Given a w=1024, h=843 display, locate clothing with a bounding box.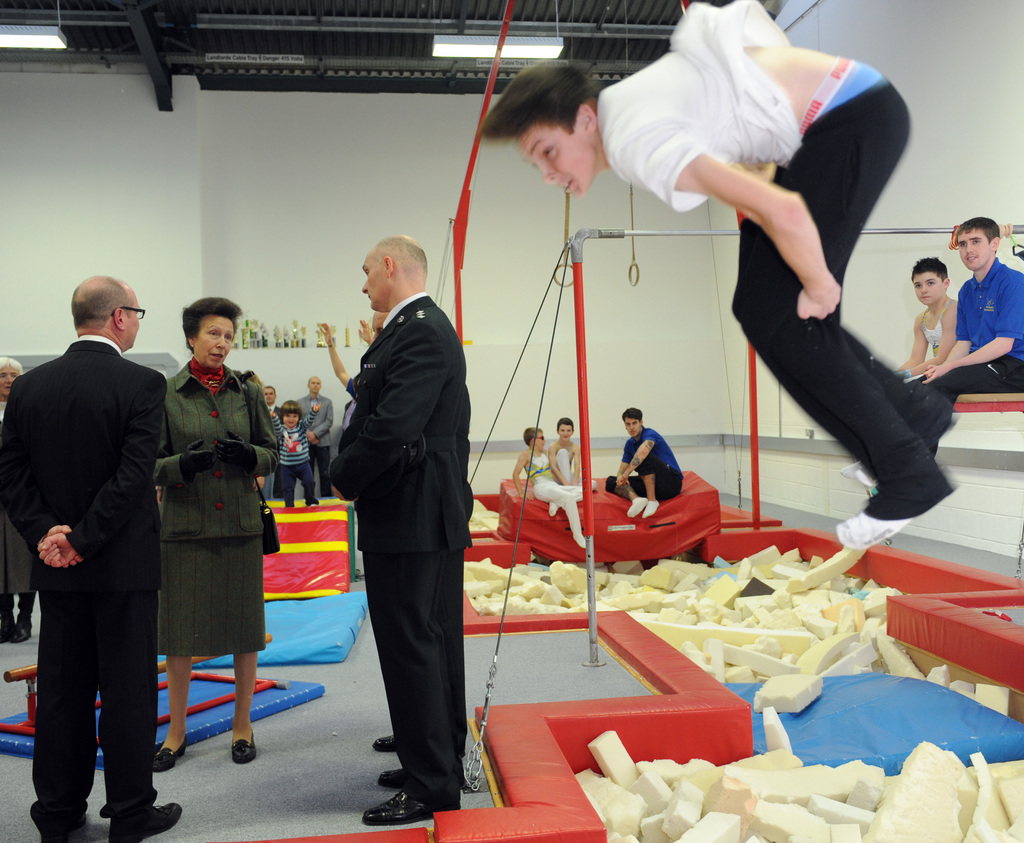
Located: rect(930, 363, 1023, 392).
